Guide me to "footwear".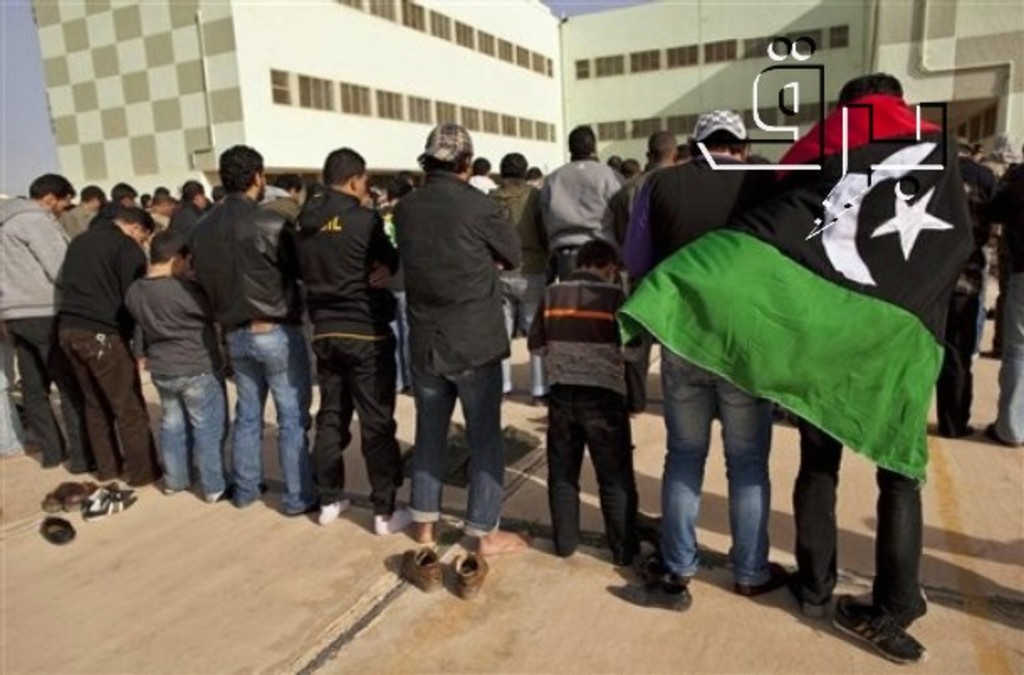
Guidance: 37/515/76/546.
